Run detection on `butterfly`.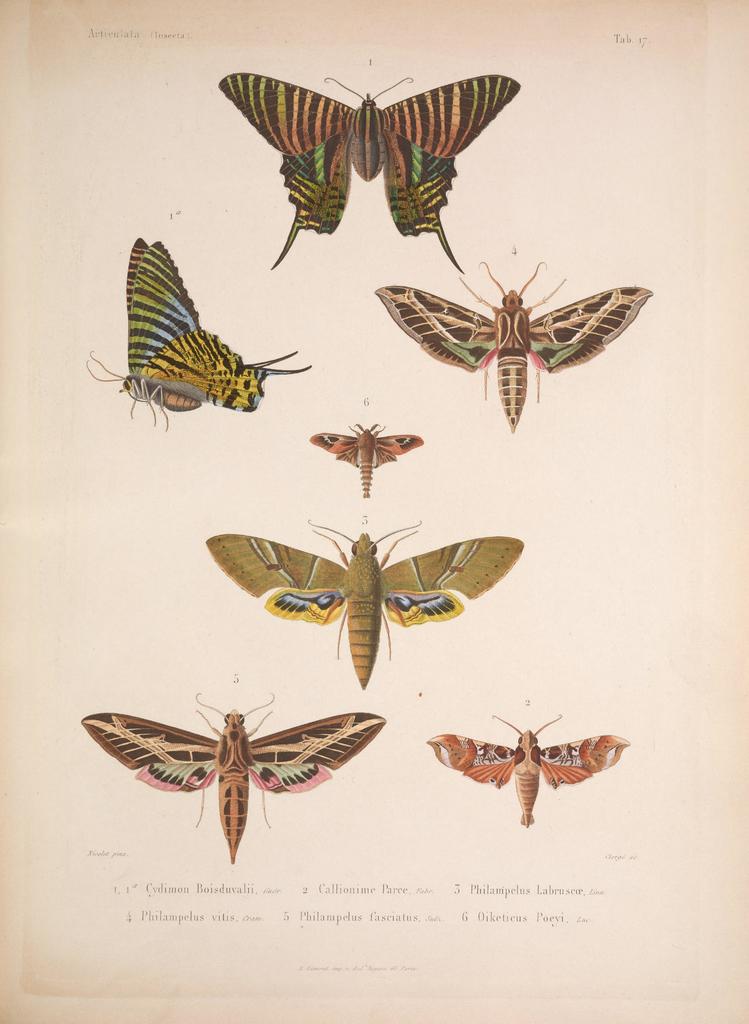
Result: [208,521,527,691].
